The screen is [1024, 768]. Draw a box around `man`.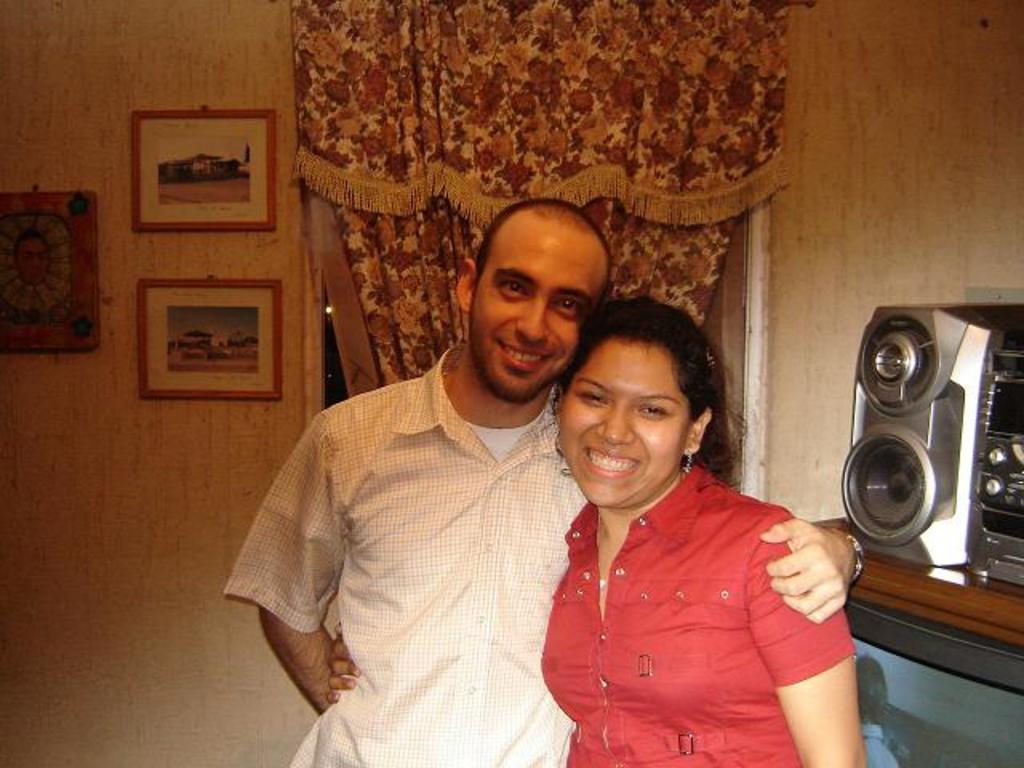
Rect(202, 197, 843, 744).
